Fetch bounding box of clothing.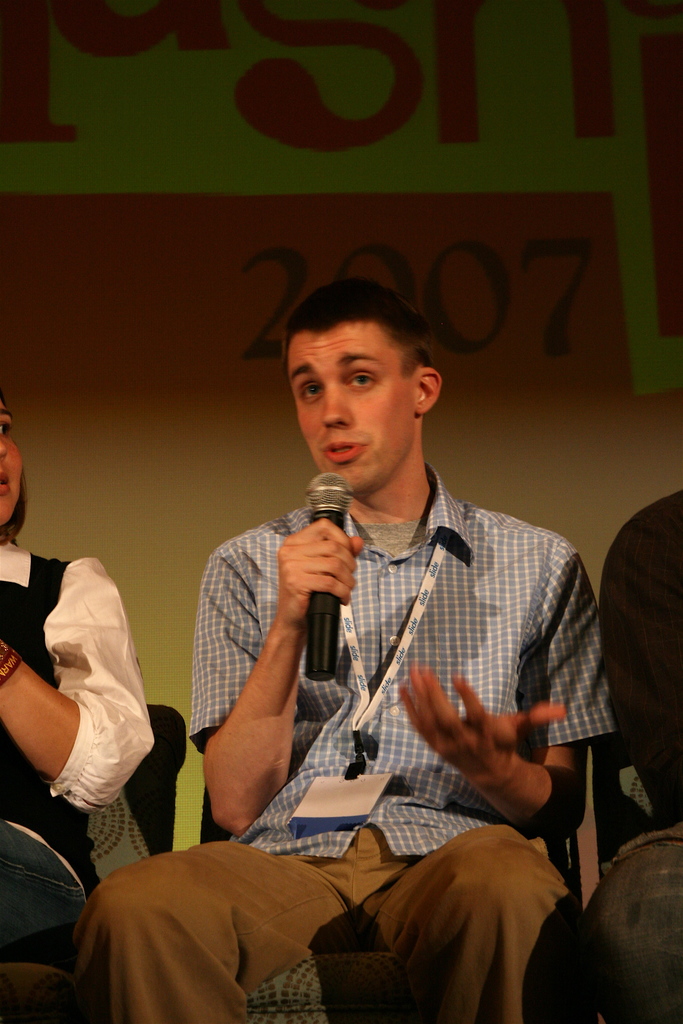
Bbox: Rect(0, 535, 132, 913).
